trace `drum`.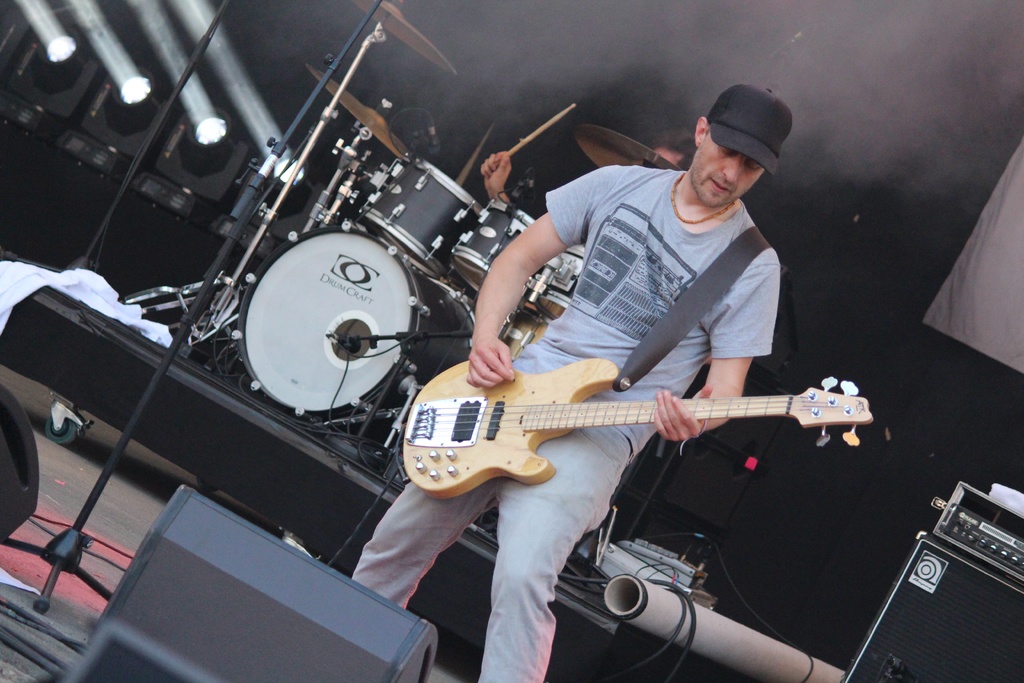
Traced to 360,156,483,280.
